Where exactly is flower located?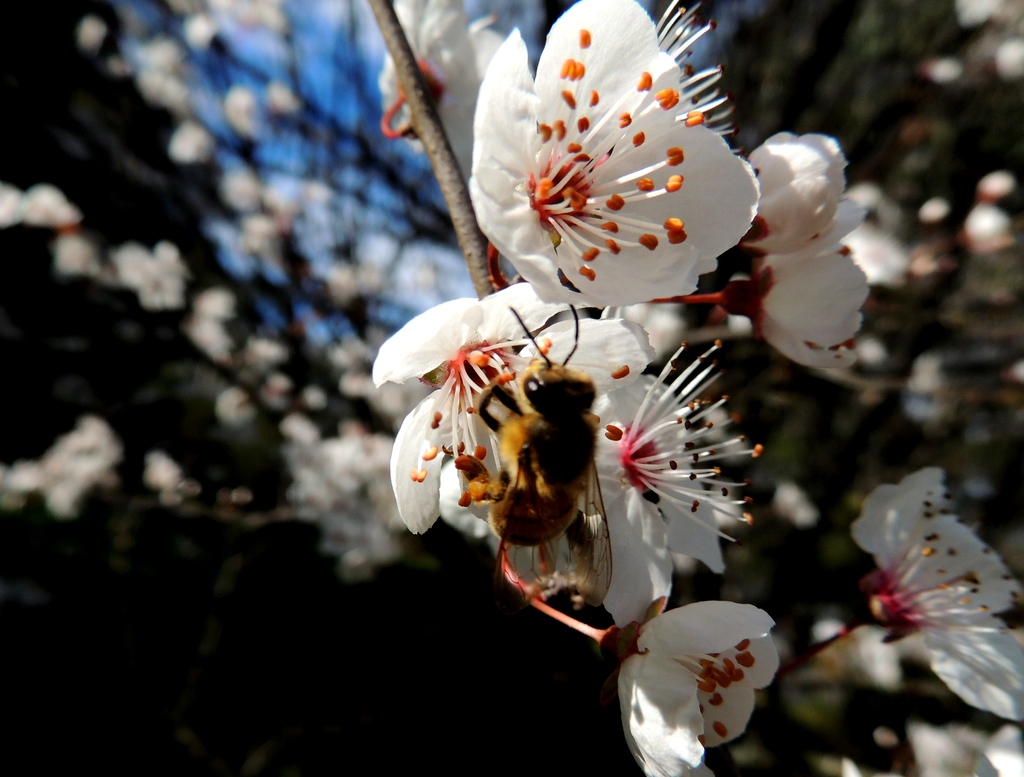
Its bounding box is region(753, 198, 868, 371).
